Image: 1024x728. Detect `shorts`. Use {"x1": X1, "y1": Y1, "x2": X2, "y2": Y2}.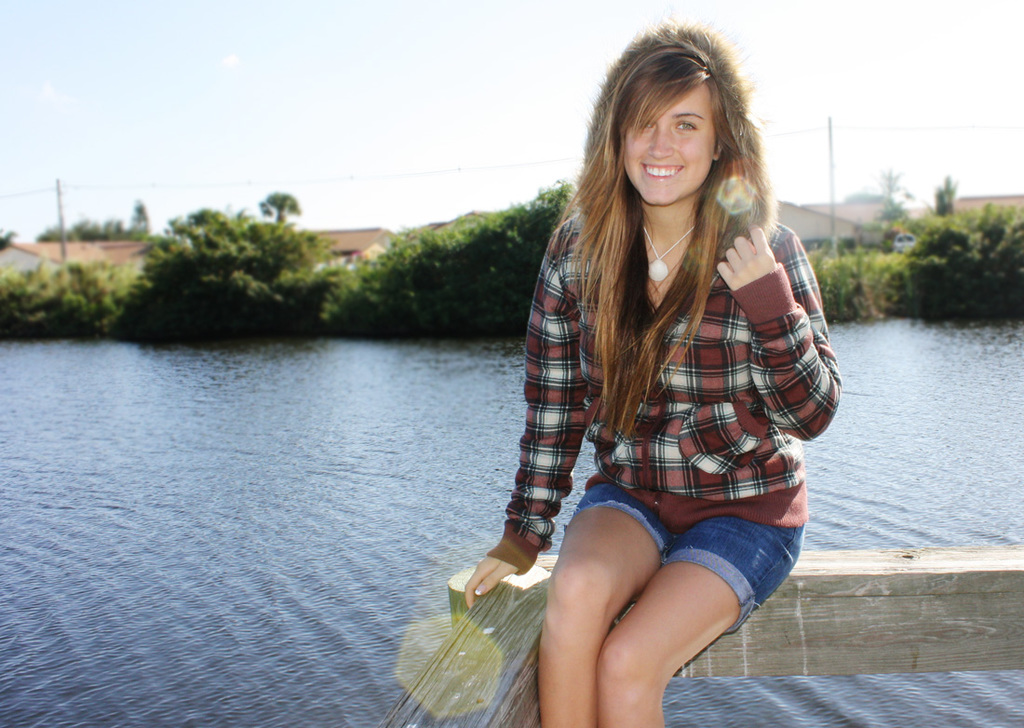
{"x1": 542, "y1": 462, "x2": 783, "y2": 573}.
